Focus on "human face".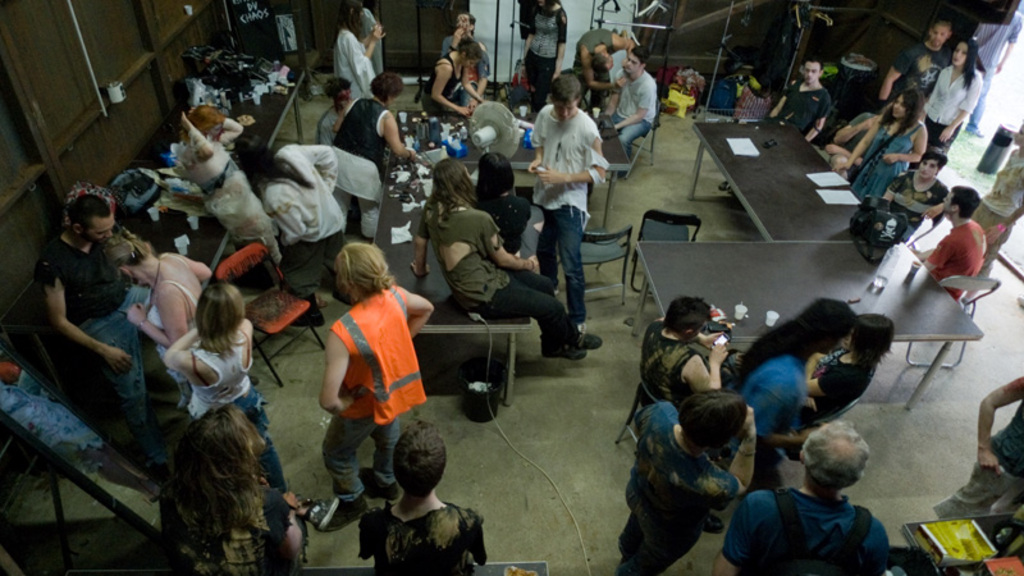
Focused at detection(622, 56, 640, 73).
